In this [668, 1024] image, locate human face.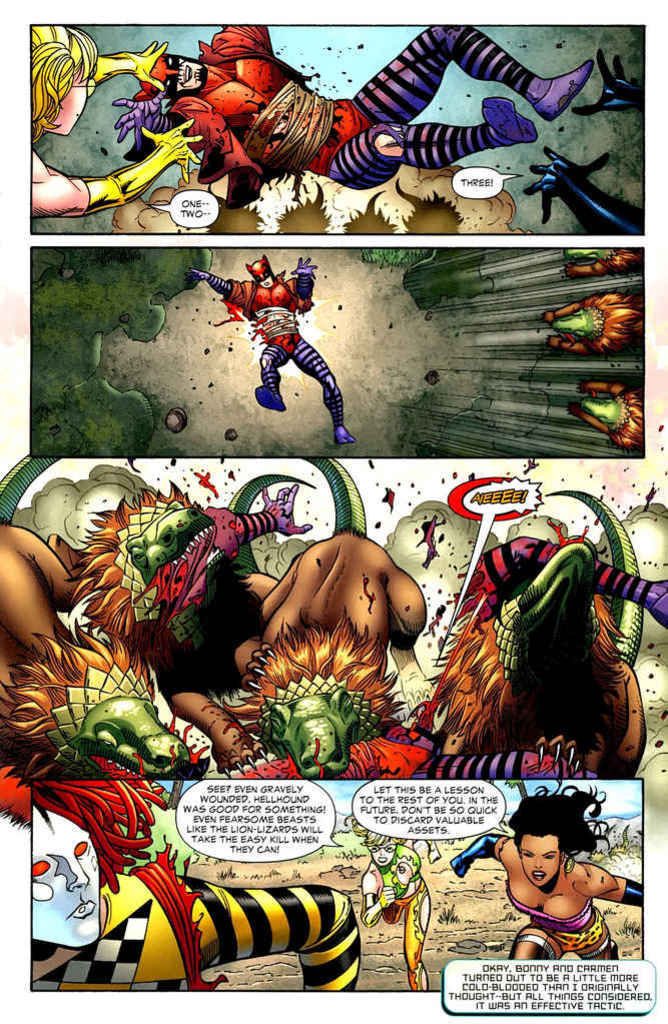
Bounding box: pyautogui.locateOnScreen(26, 804, 104, 951).
